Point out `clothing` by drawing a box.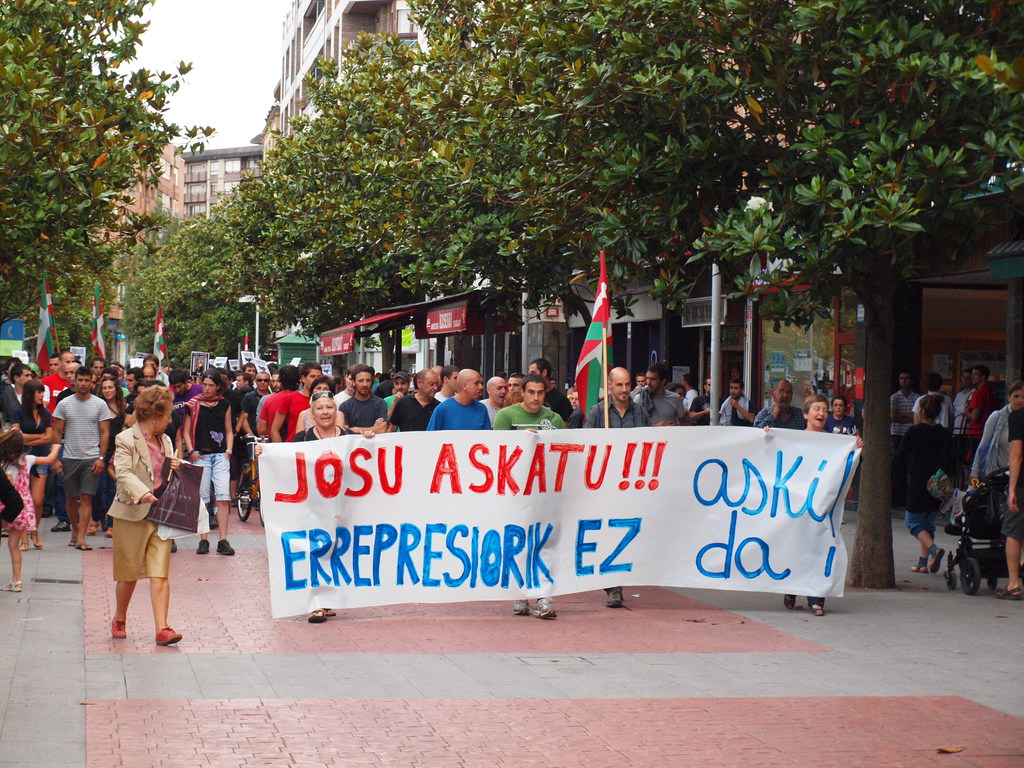
select_region(281, 390, 303, 441).
